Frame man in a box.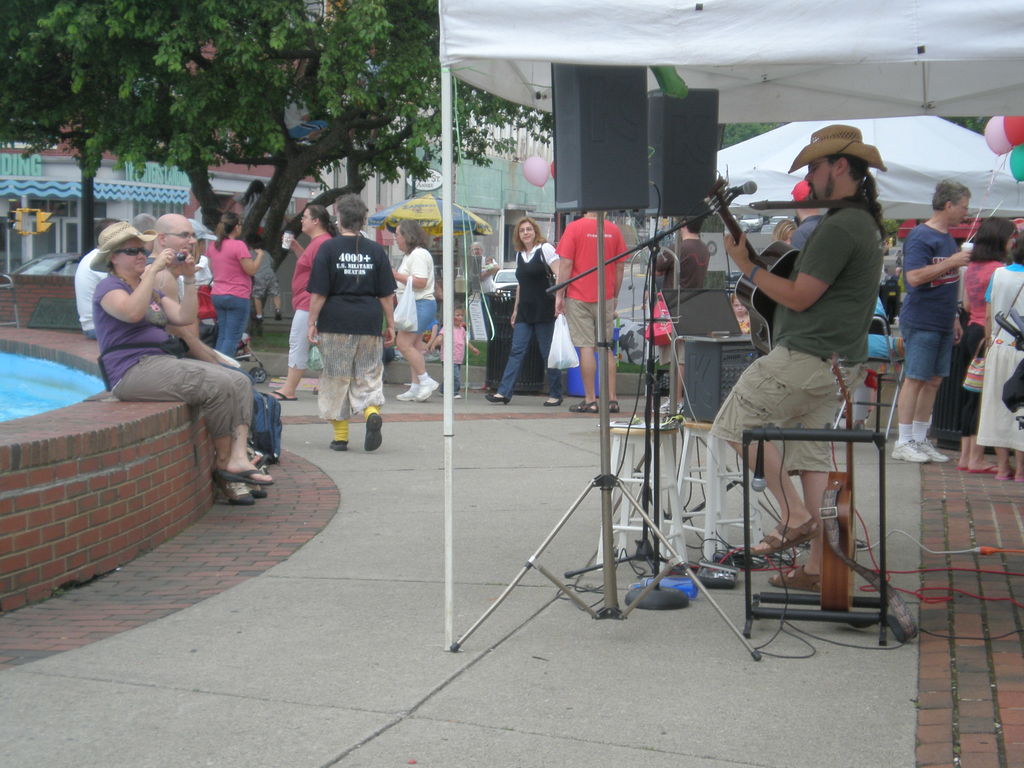
{"x1": 131, "y1": 213, "x2": 157, "y2": 236}.
